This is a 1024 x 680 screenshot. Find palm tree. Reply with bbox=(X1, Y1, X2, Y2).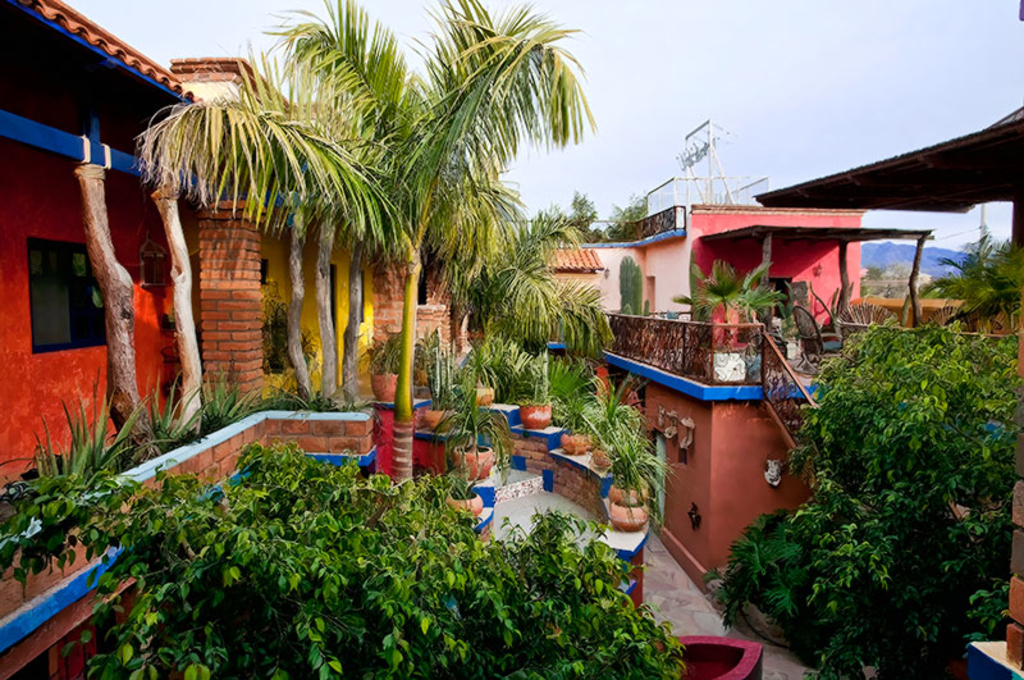
bbox=(678, 251, 791, 329).
